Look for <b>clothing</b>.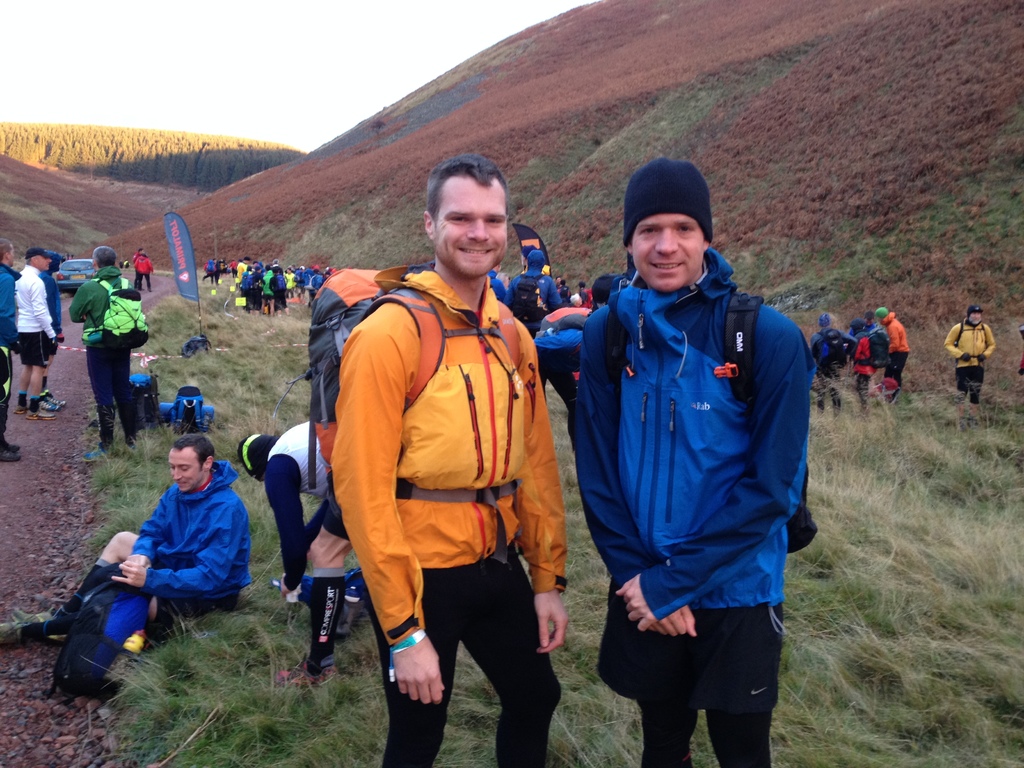
Found: box(532, 321, 584, 412).
